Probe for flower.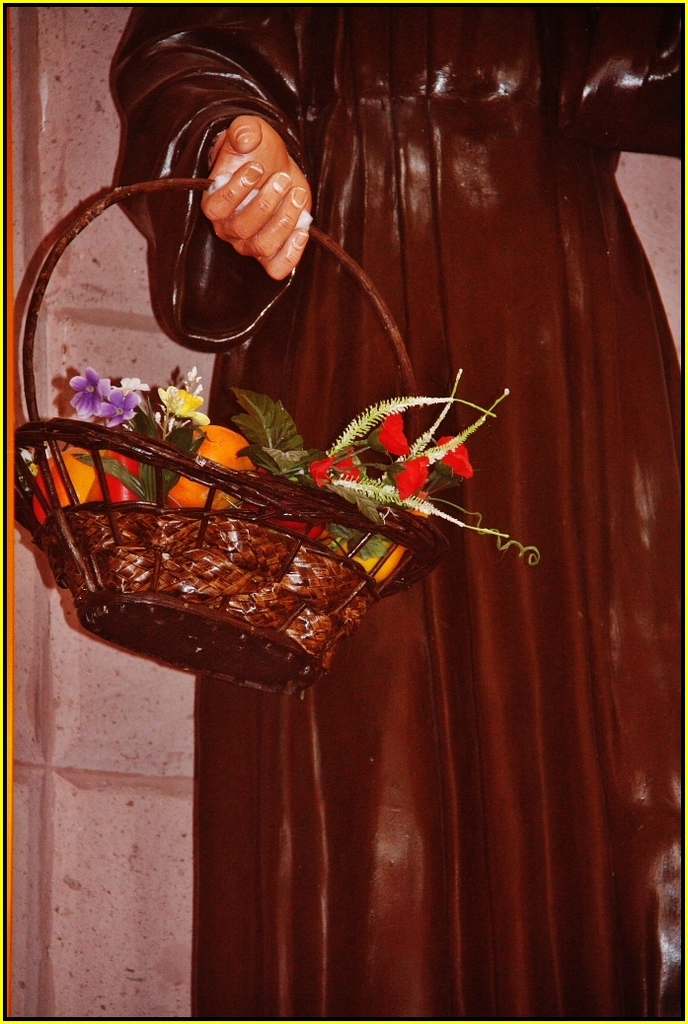
Probe result: 392:452:434:496.
